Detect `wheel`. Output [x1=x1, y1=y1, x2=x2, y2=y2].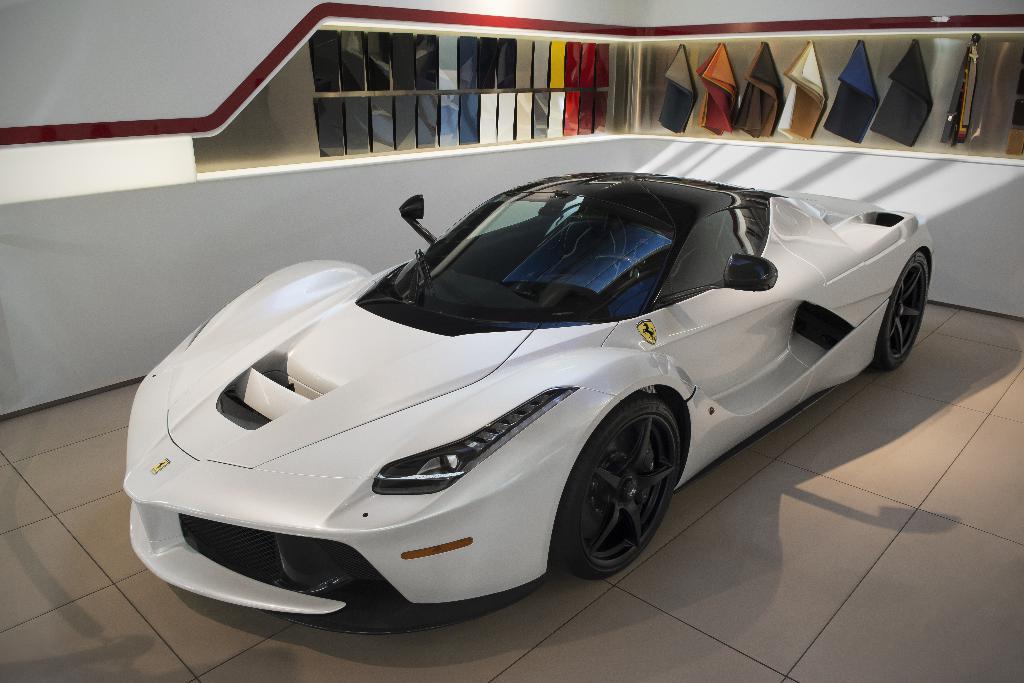
[x1=565, y1=391, x2=683, y2=586].
